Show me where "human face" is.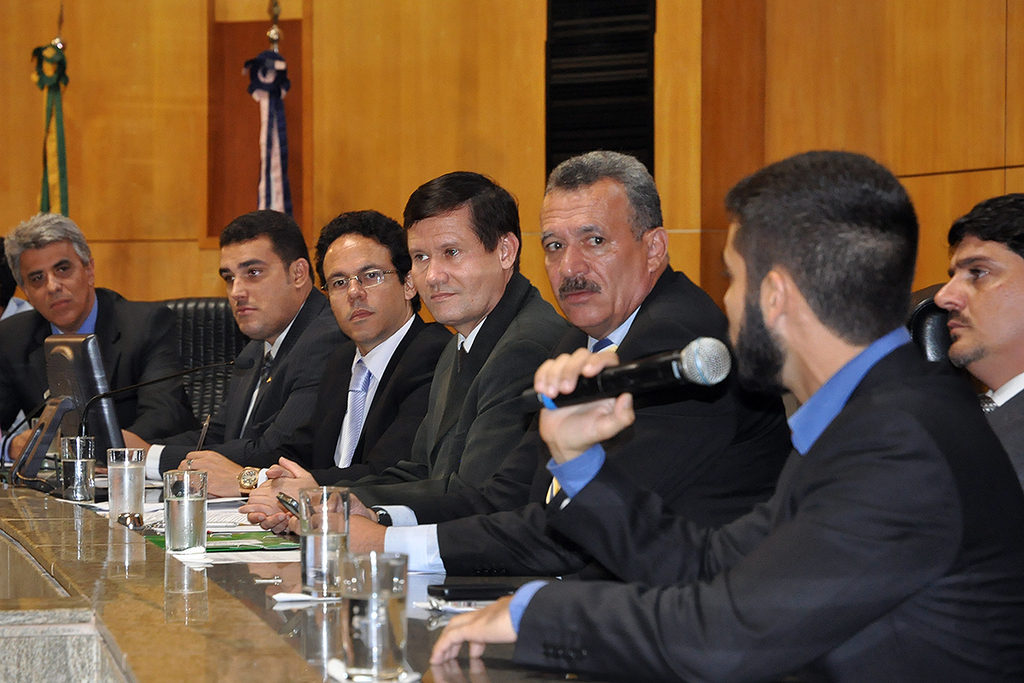
"human face" is at select_region(217, 237, 291, 334).
